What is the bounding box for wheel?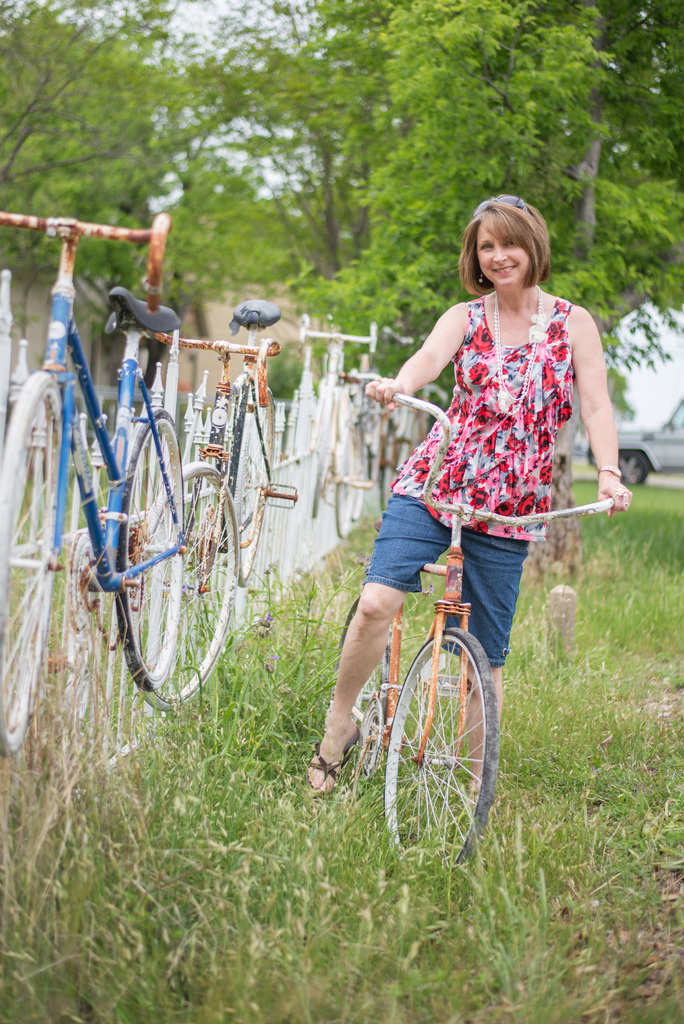
134, 461, 234, 706.
